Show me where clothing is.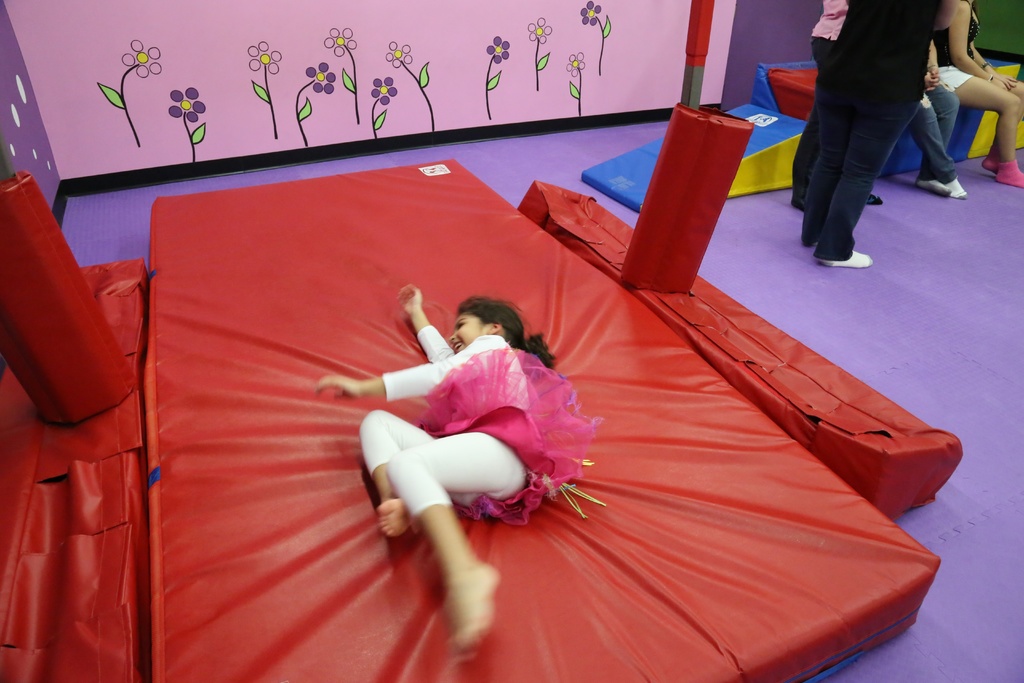
clothing is at <bbox>911, 78, 977, 205</bbox>.
